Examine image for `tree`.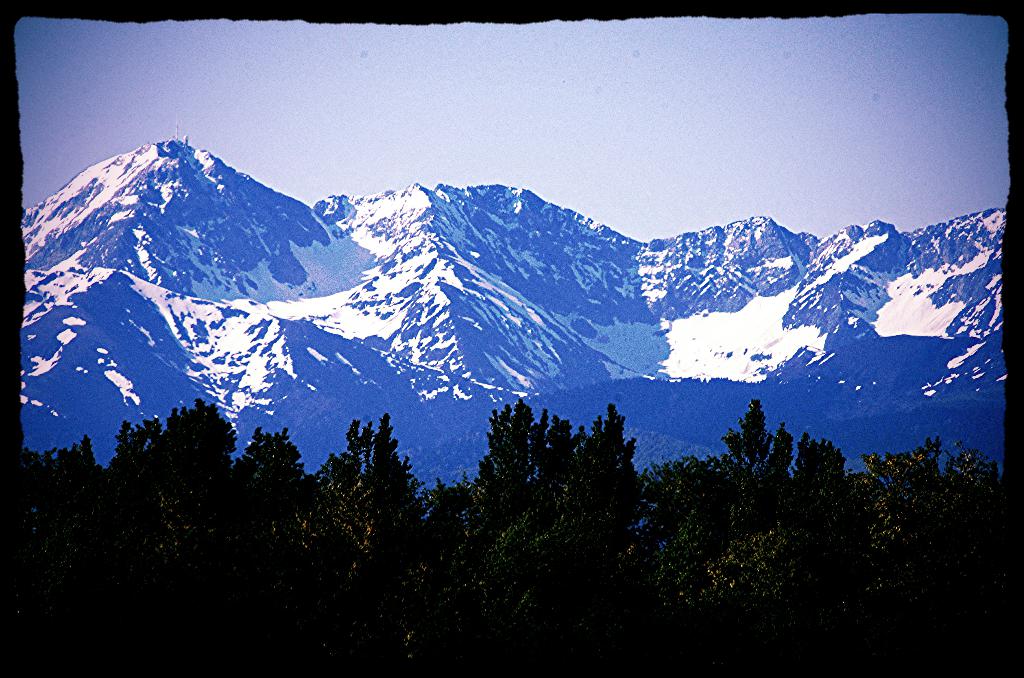
Examination result: 12/433/119/650.
